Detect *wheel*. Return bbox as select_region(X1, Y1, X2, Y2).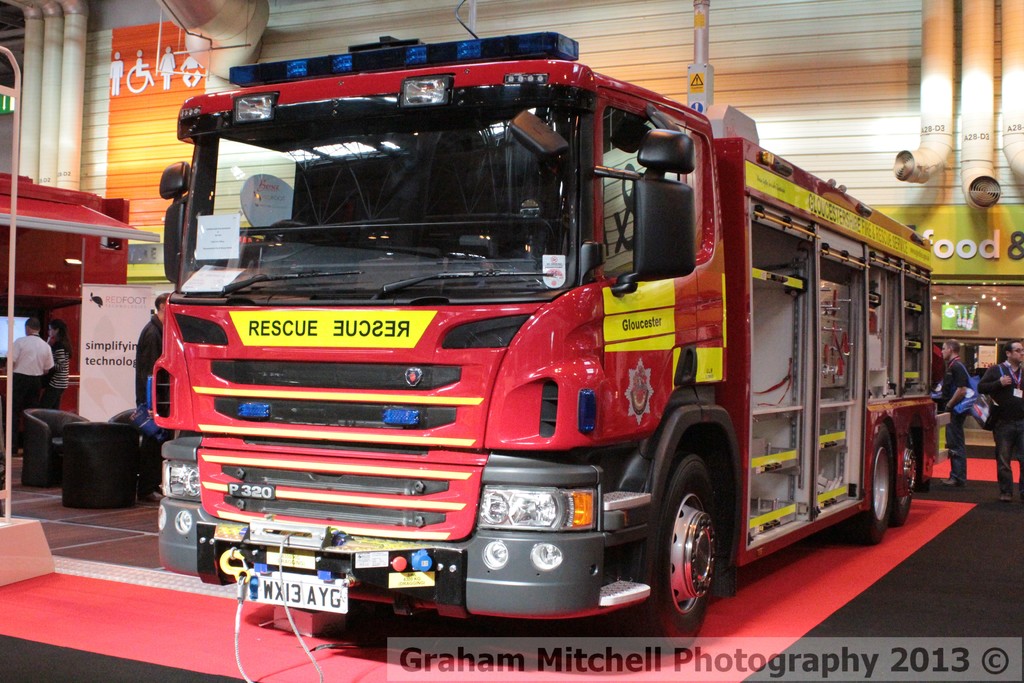
select_region(260, 217, 335, 249).
